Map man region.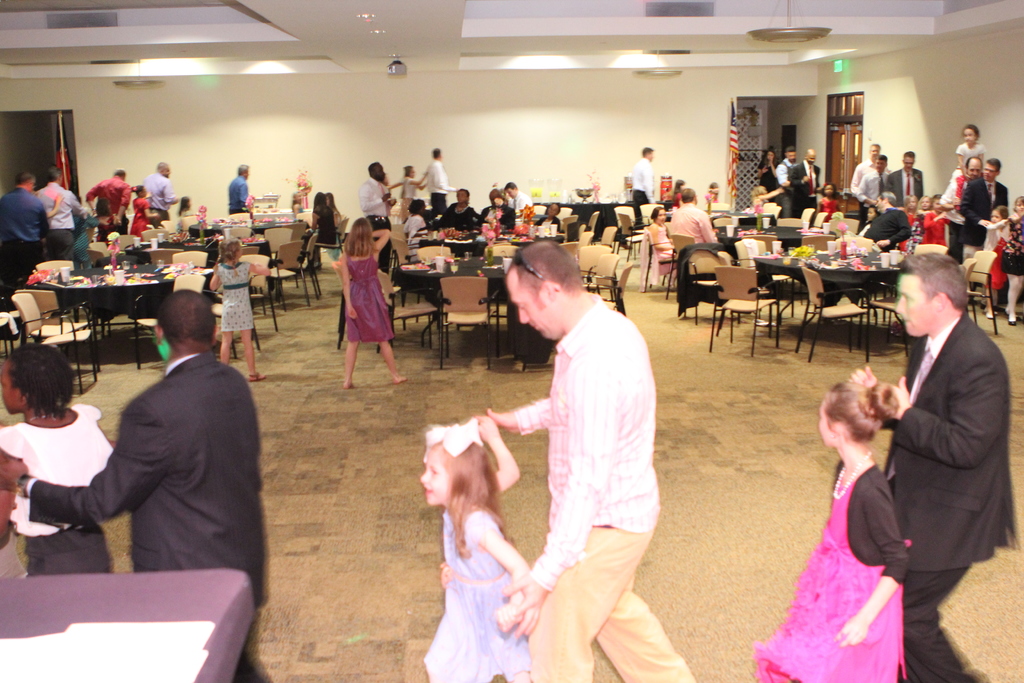
Mapped to box=[506, 179, 534, 212].
